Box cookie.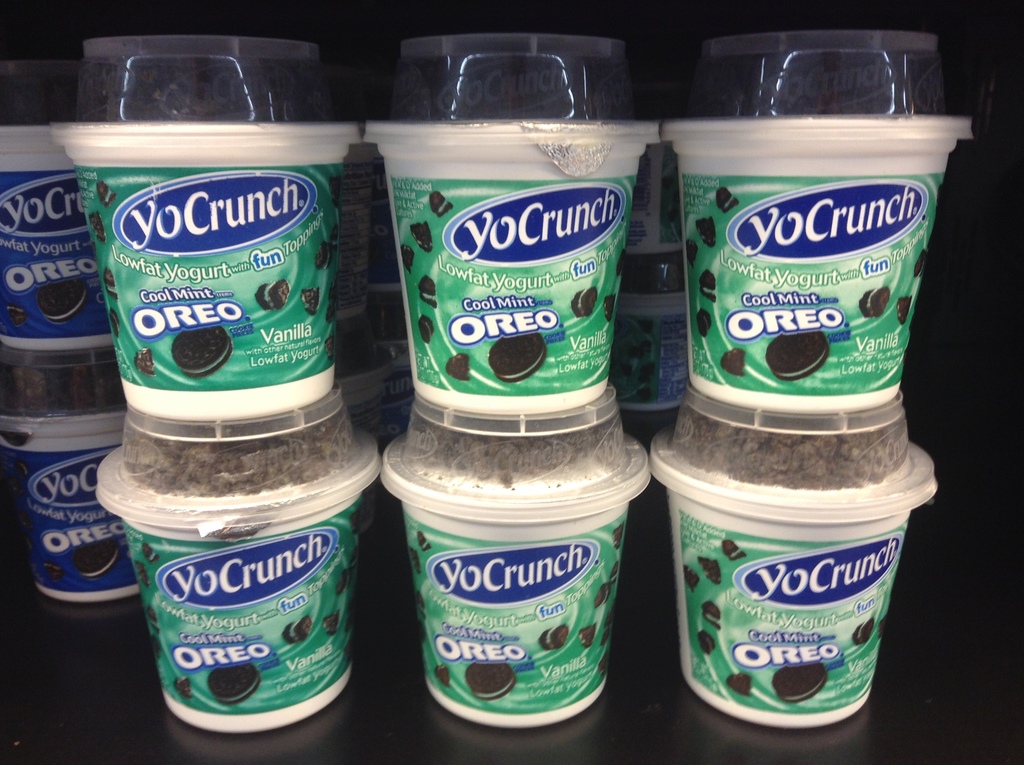
select_region(717, 345, 746, 380).
